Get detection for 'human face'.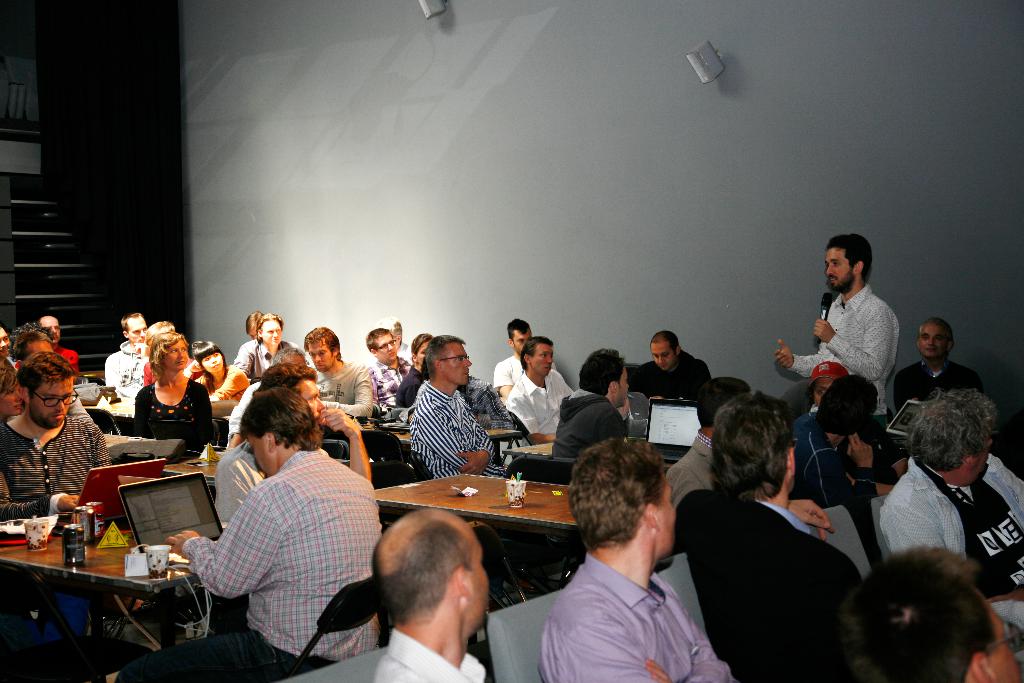
Detection: crop(0, 379, 22, 415).
